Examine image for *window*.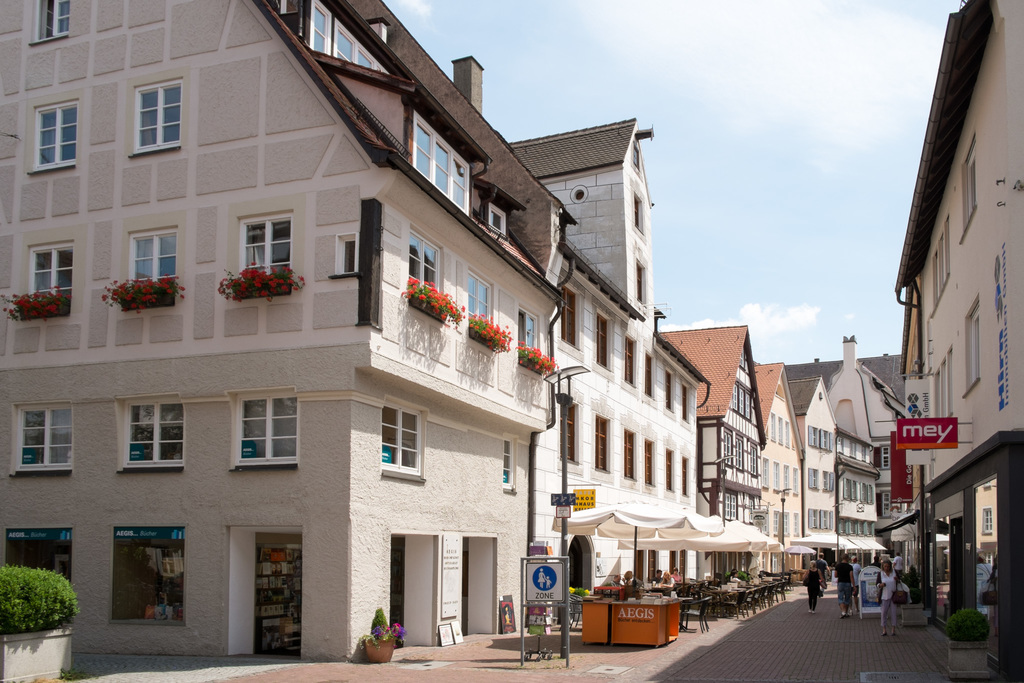
Examination result: (781,508,790,533).
